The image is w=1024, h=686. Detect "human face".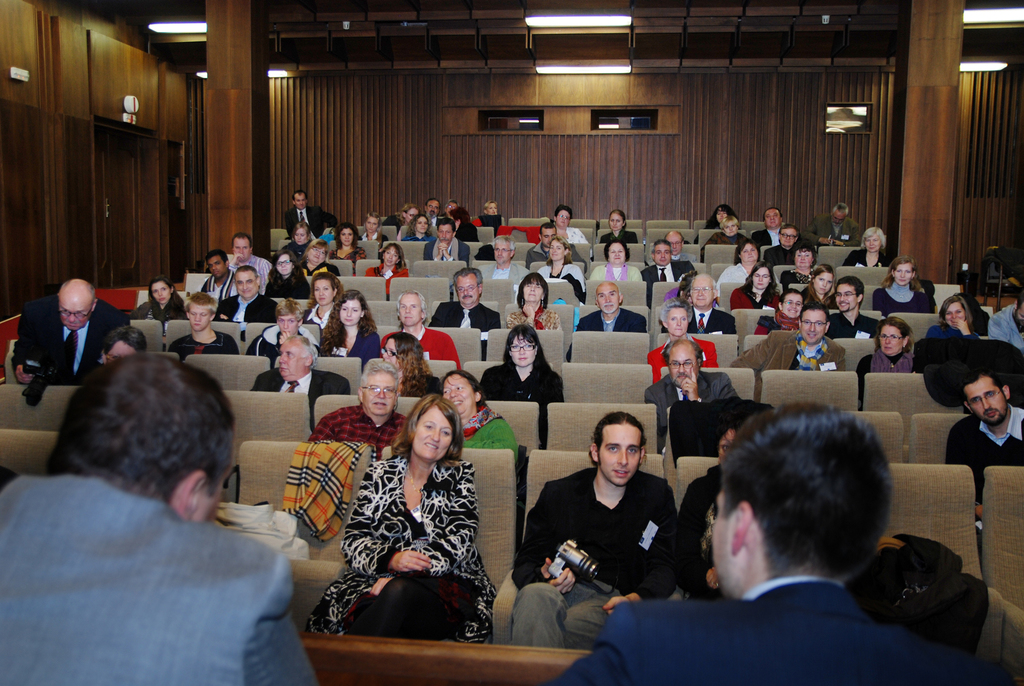
Detection: box=[509, 334, 534, 367].
